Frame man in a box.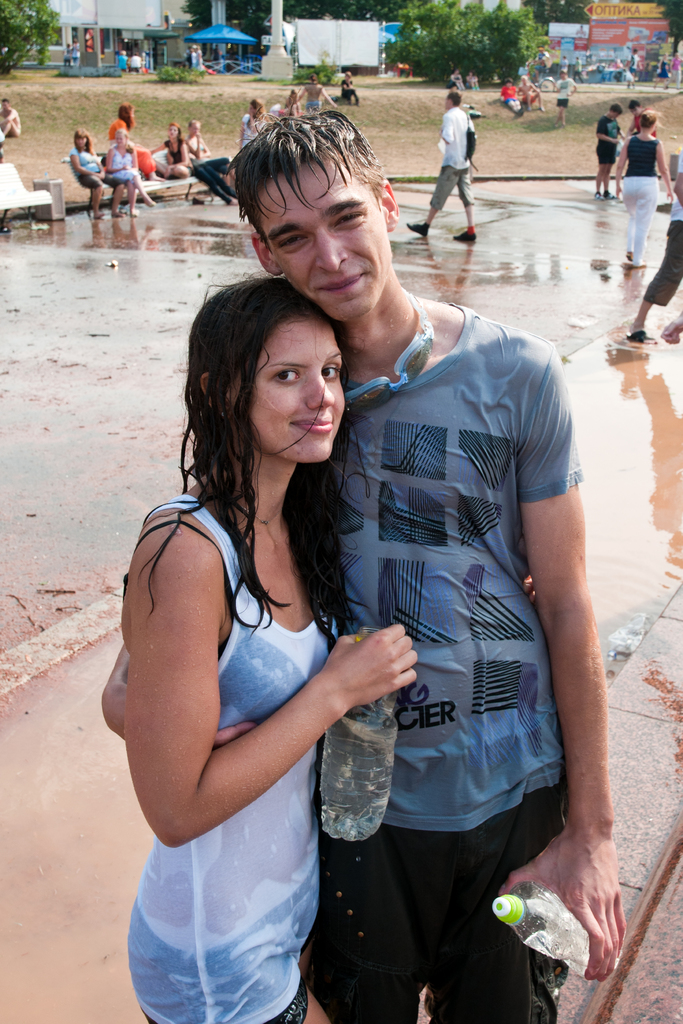
[x1=625, y1=99, x2=658, y2=136].
